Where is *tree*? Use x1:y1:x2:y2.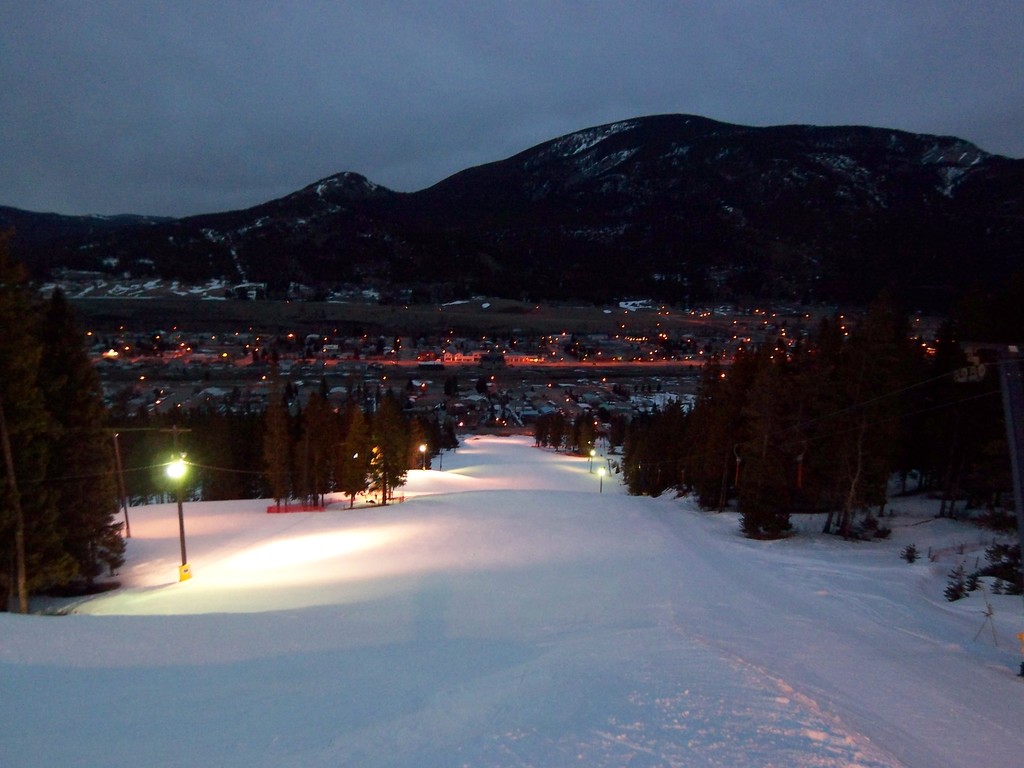
536:417:547:447.
